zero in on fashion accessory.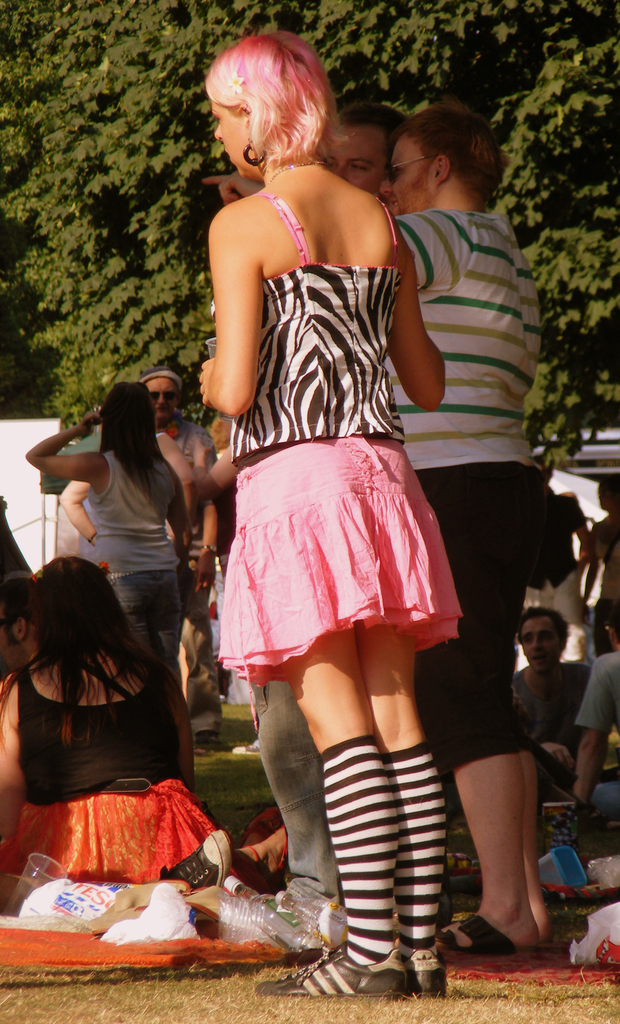
Zeroed in: {"left": 263, "top": 159, "right": 330, "bottom": 186}.
